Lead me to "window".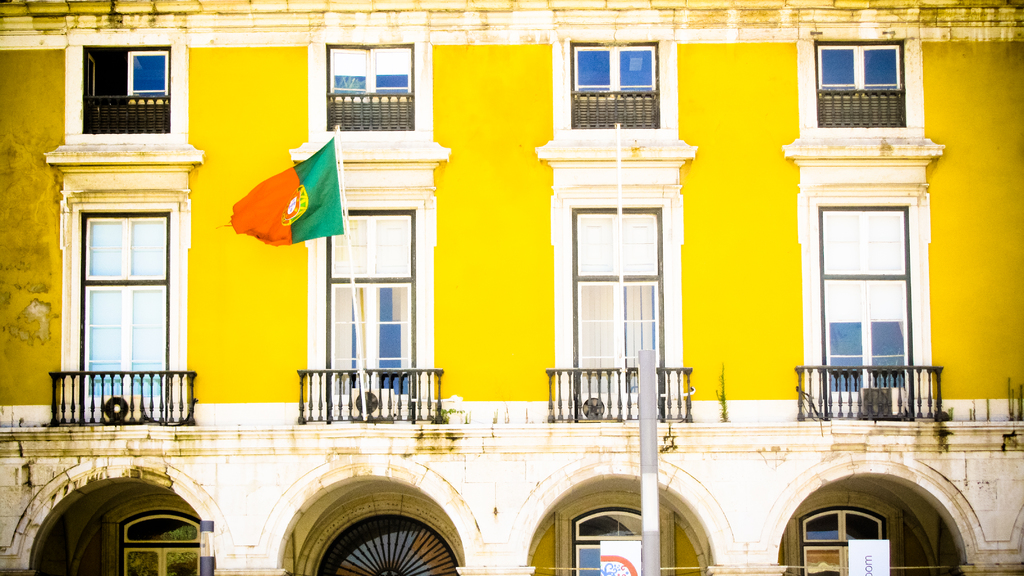
Lead to left=570, top=47, right=669, bottom=134.
